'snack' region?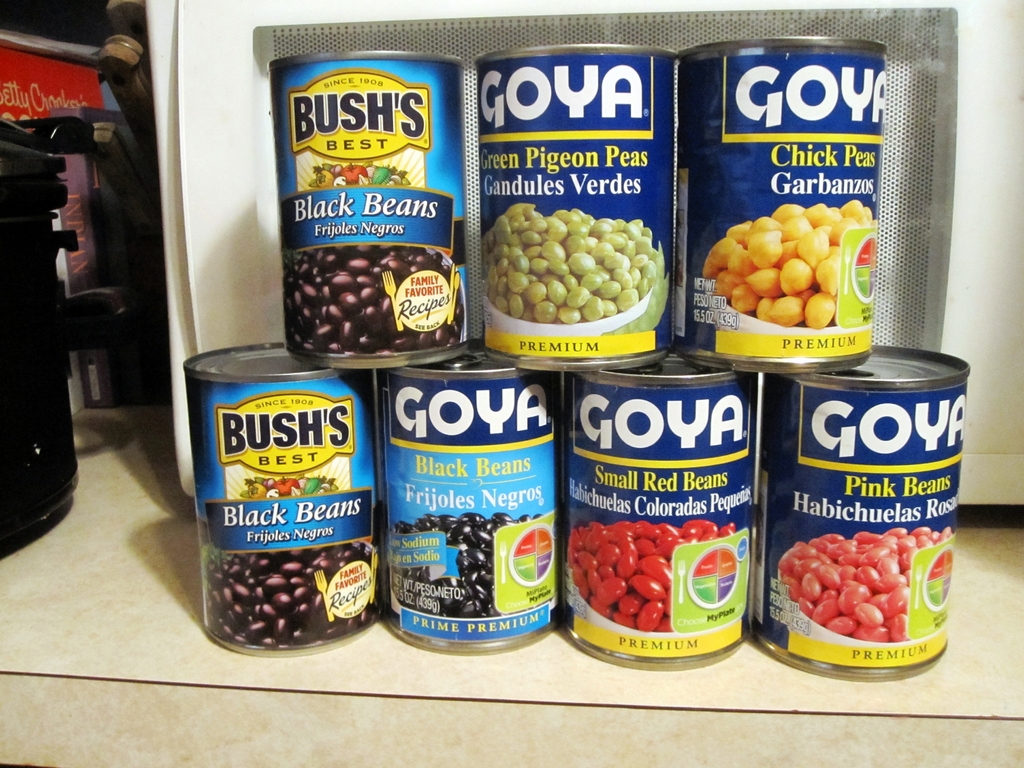
box=[388, 516, 547, 617]
